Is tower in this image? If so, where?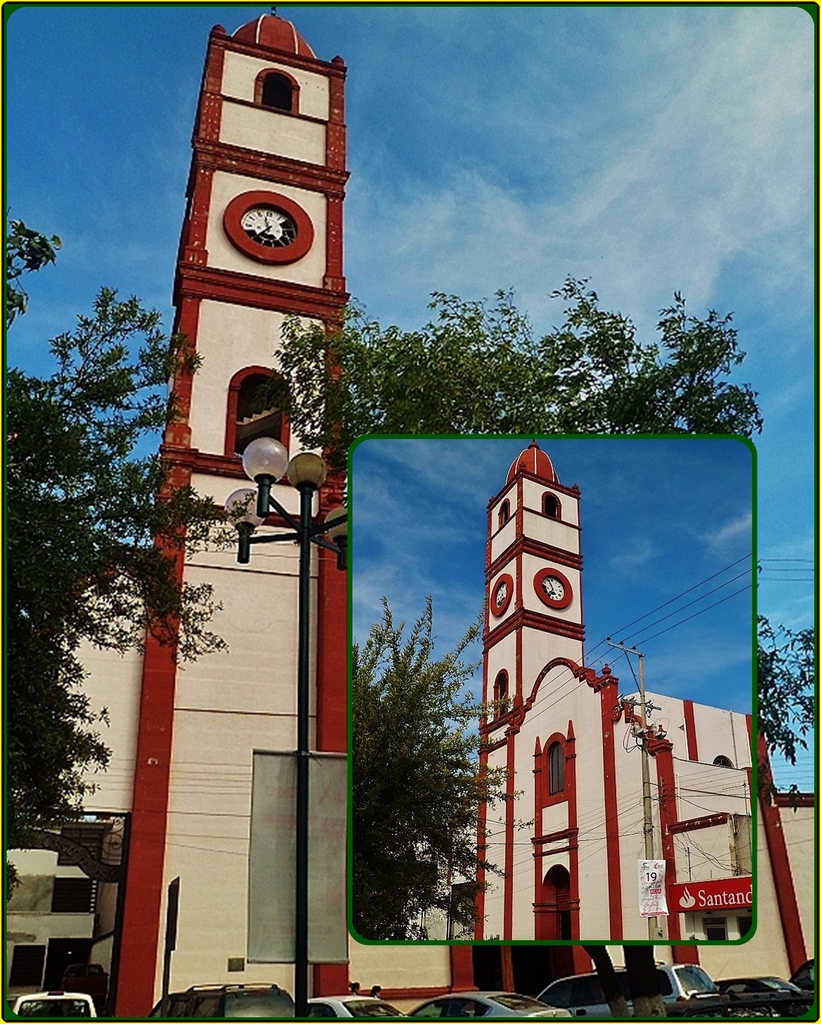
Yes, at box=[465, 445, 748, 951].
